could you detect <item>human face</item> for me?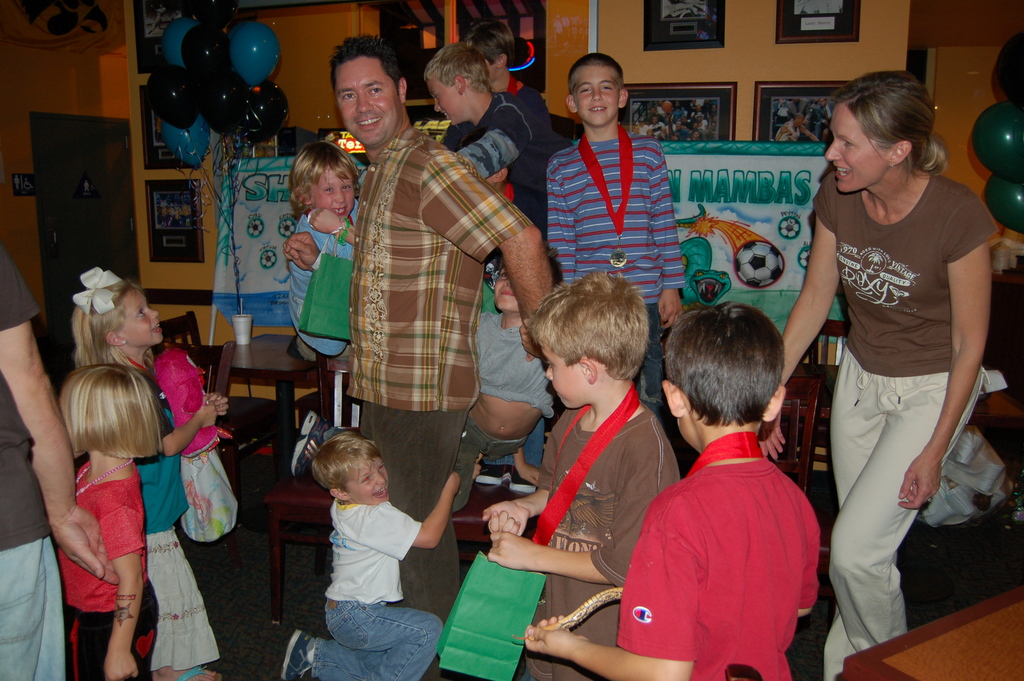
Detection result: (579, 61, 618, 120).
